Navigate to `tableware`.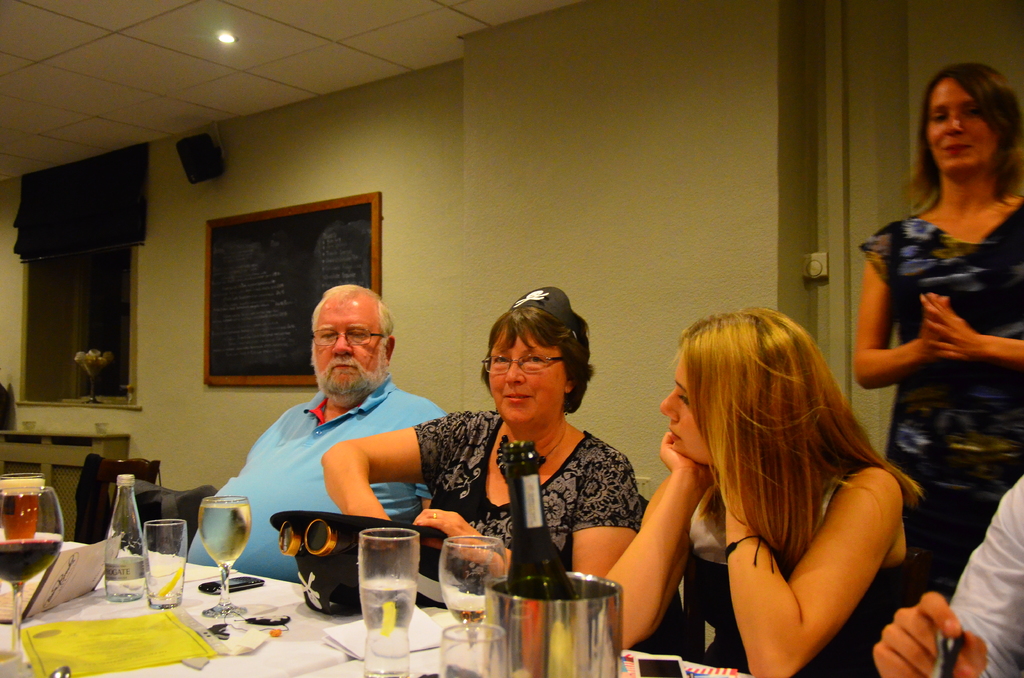
Navigation target: <bbox>0, 471, 45, 542</bbox>.
